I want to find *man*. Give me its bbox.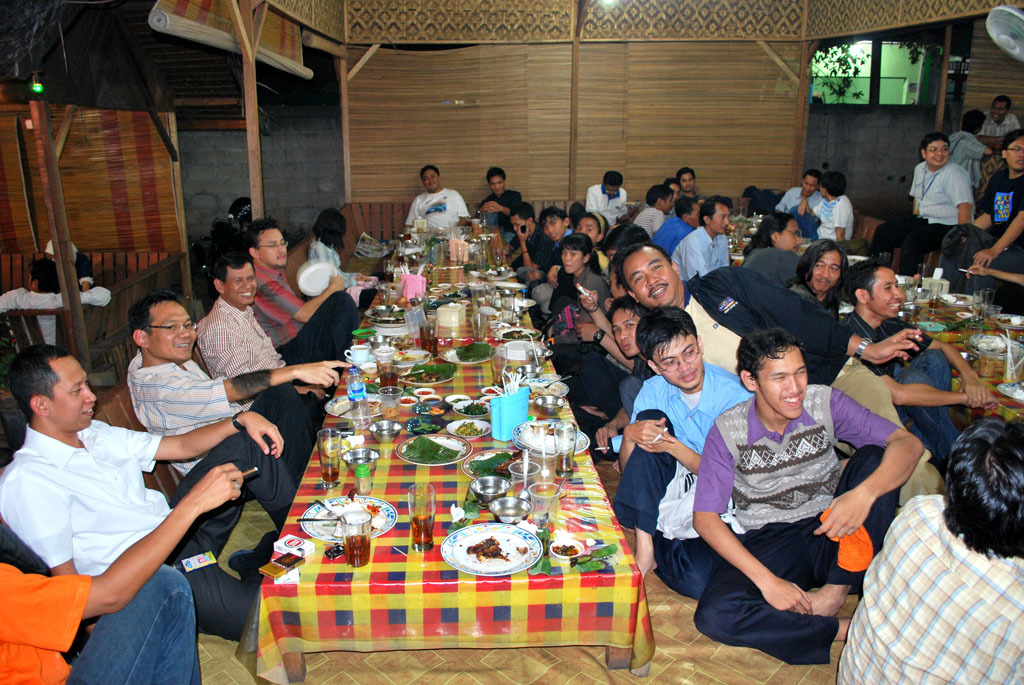
[673,194,729,279].
